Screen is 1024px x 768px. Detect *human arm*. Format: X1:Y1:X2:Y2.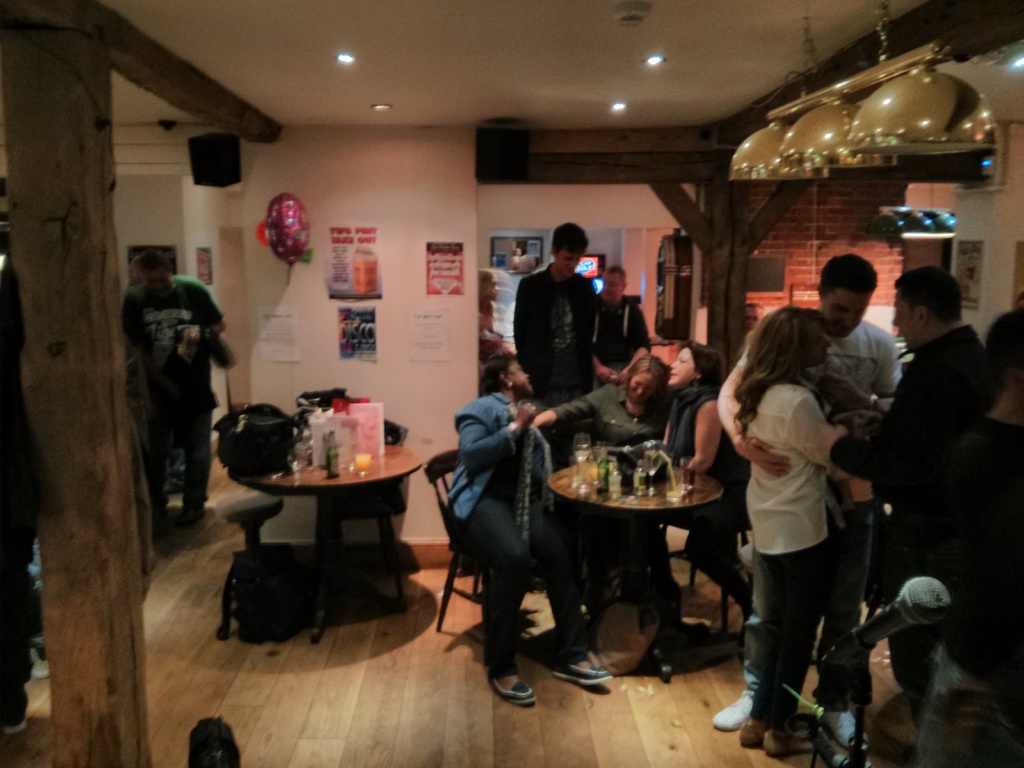
450:397:533:487.
